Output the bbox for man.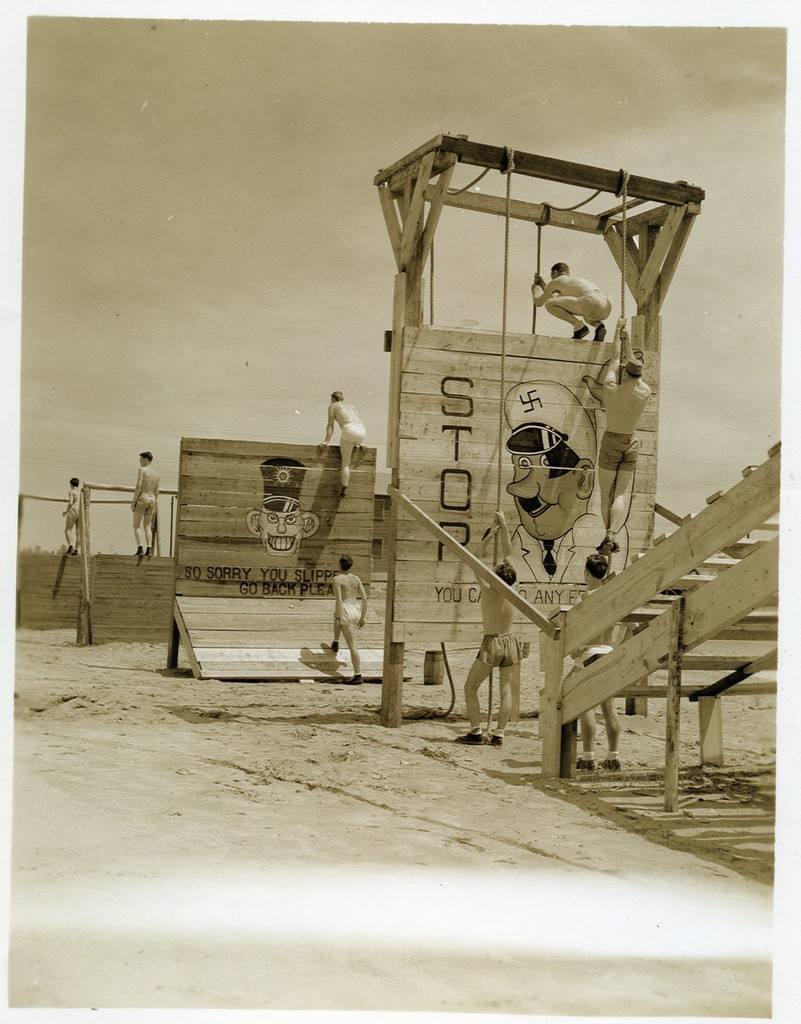
597 329 653 553.
